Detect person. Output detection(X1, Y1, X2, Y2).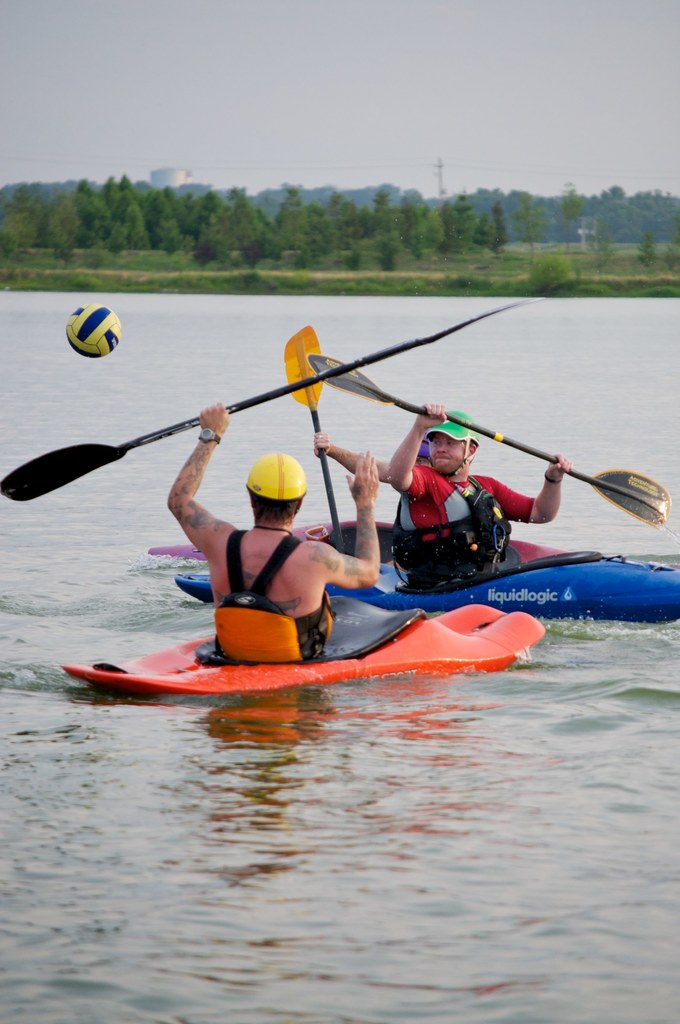
detection(390, 405, 571, 585).
